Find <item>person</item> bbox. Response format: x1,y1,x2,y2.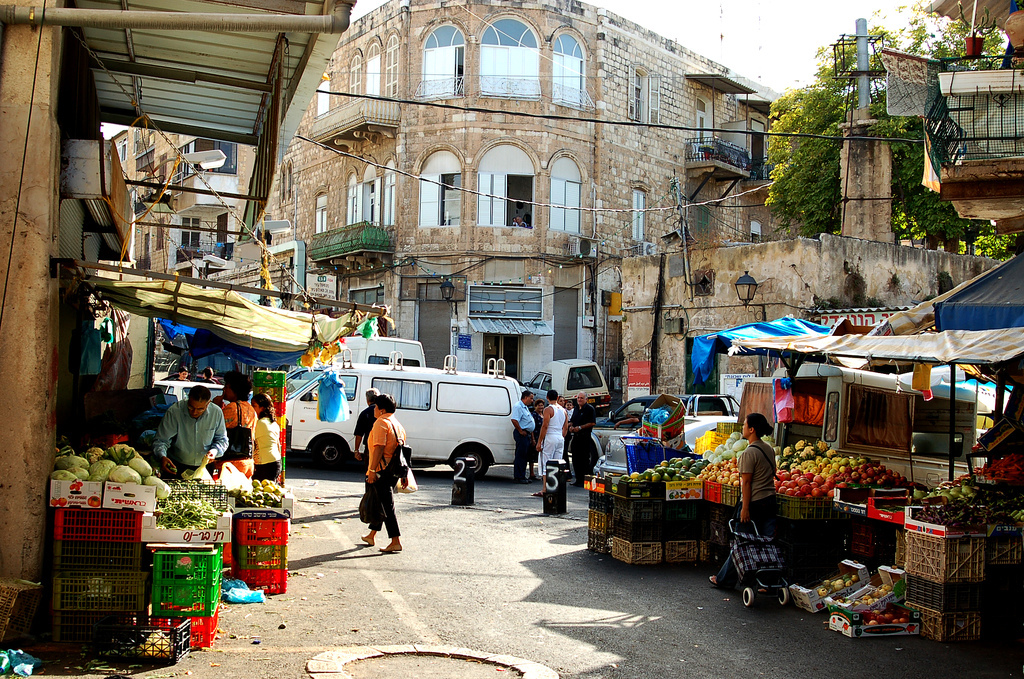
251,388,289,488.
